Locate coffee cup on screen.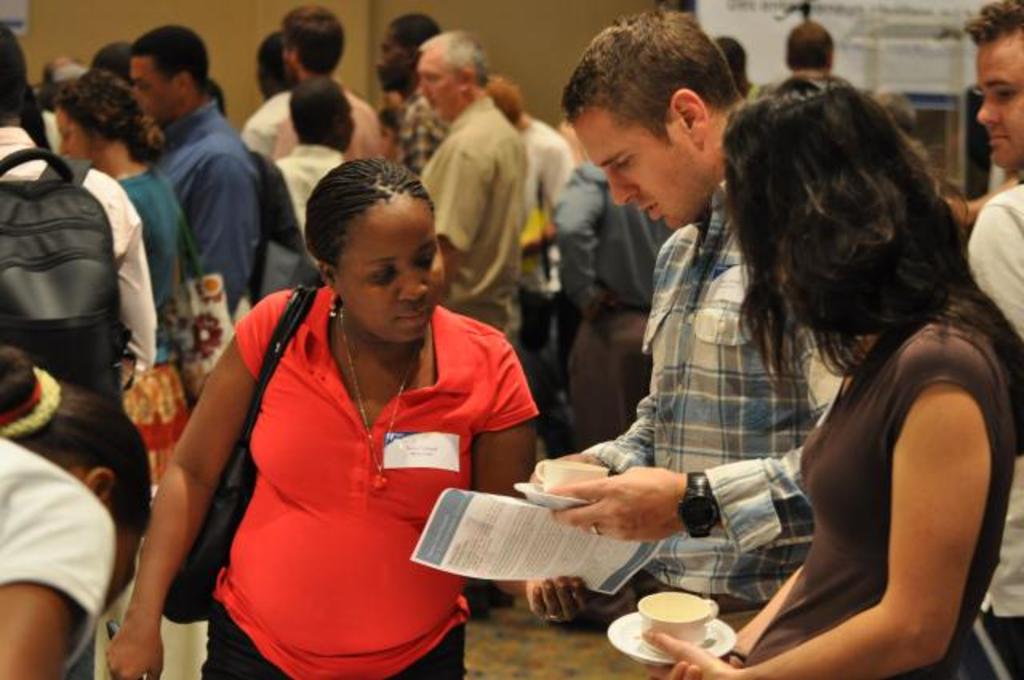
On screen at region(632, 586, 726, 648).
